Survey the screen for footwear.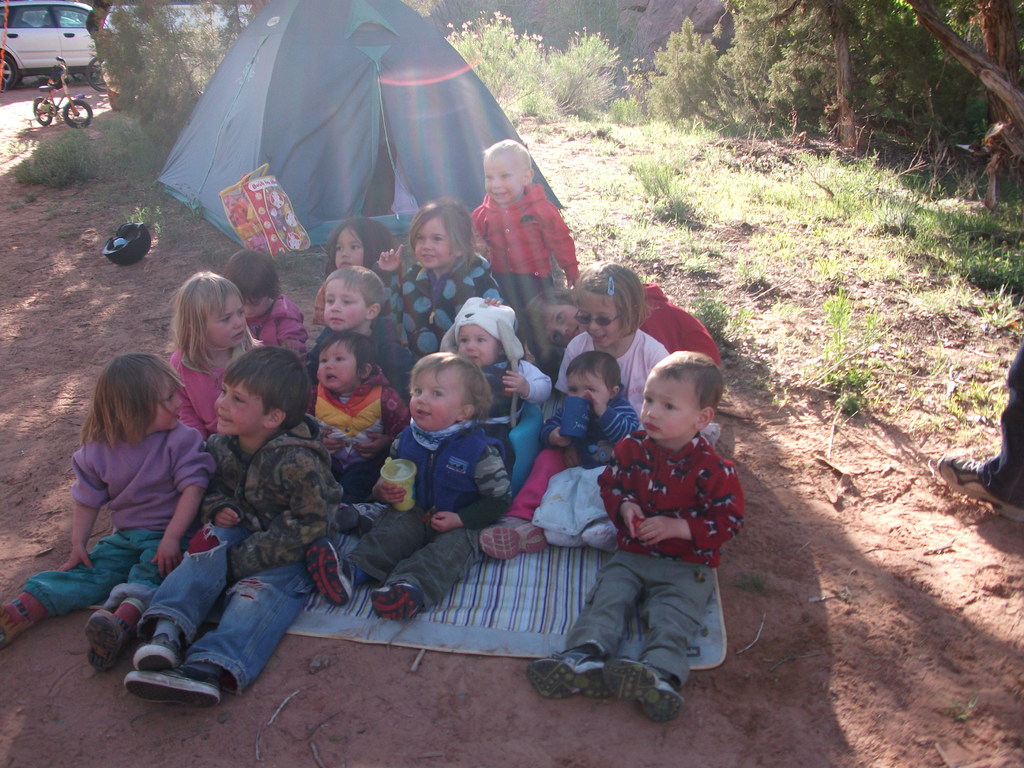
Survey found: box(129, 632, 182, 672).
